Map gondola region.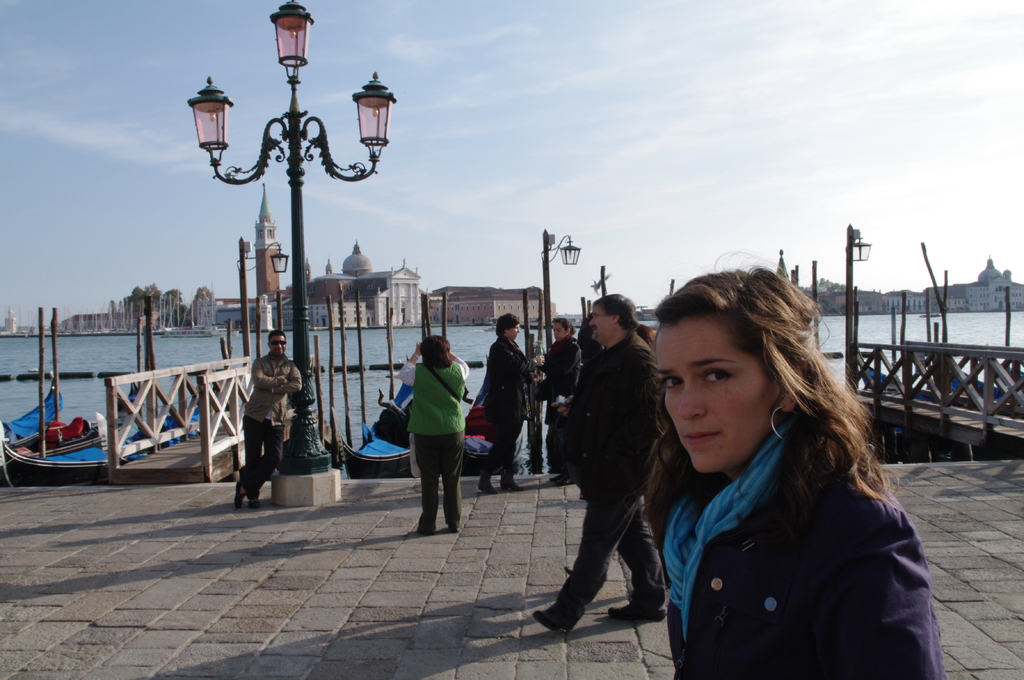
Mapped to pyautogui.locateOnScreen(0, 339, 219, 502).
